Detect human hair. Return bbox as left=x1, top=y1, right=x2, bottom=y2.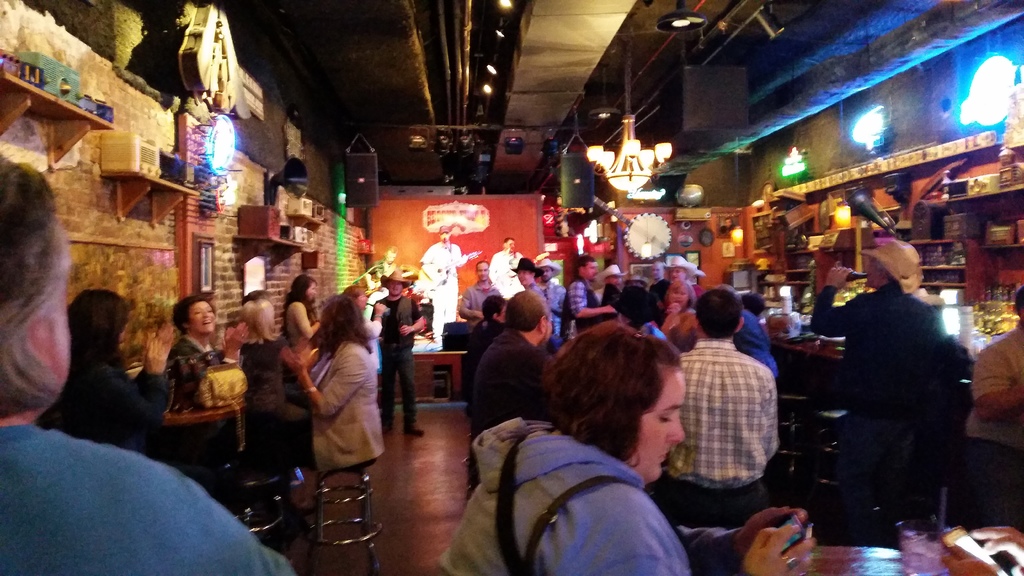
left=504, top=290, right=551, bottom=332.
